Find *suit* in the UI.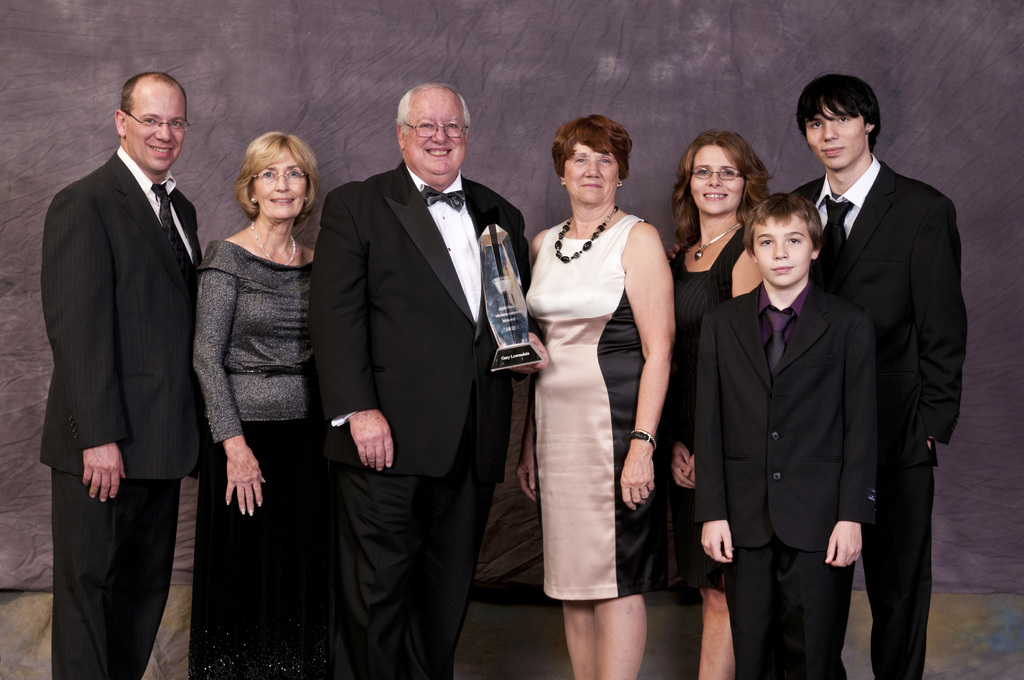
UI element at {"left": 791, "top": 60, "right": 980, "bottom": 679}.
